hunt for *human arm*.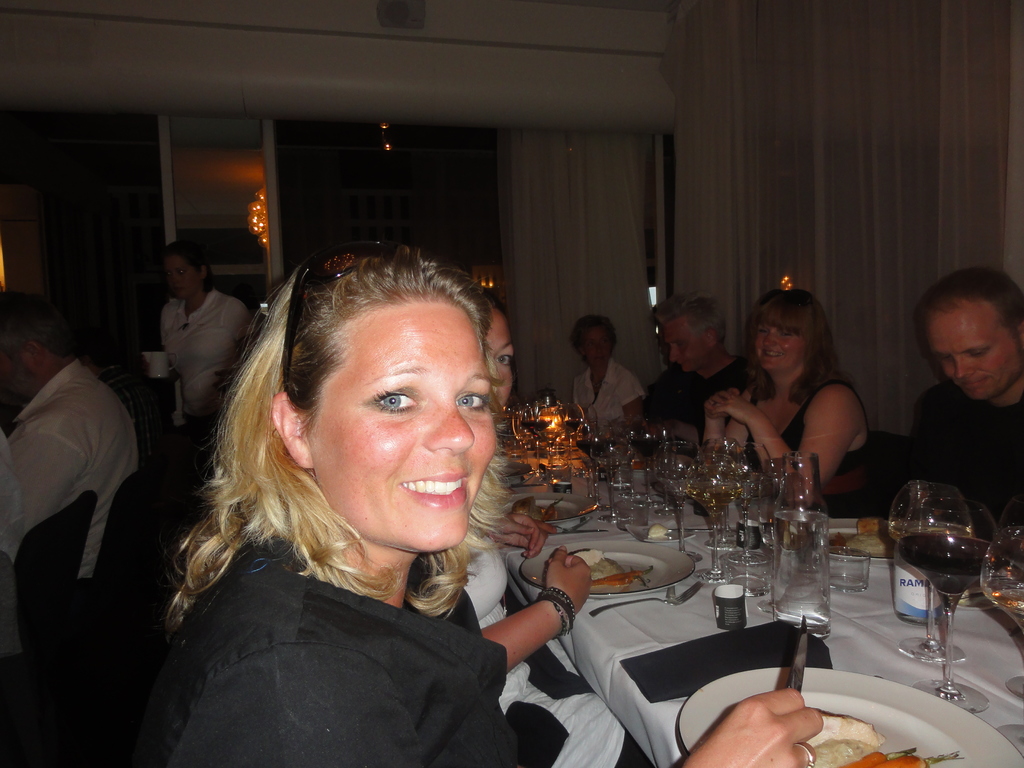
Hunted down at bbox=[475, 548, 593, 678].
